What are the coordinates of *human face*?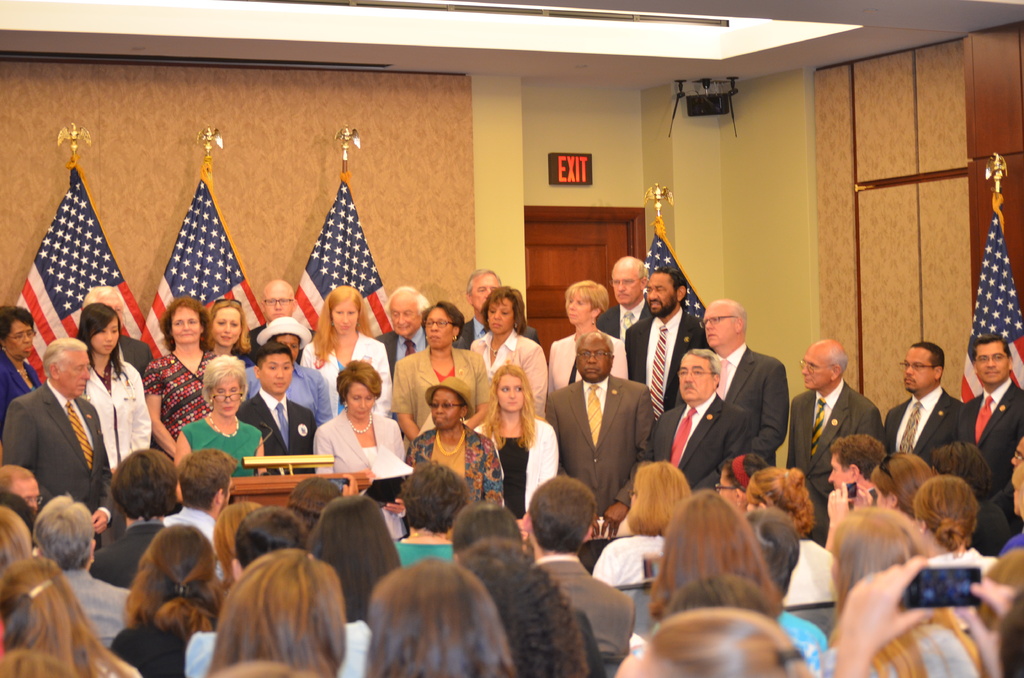
l=614, t=264, r=639, b=304.
